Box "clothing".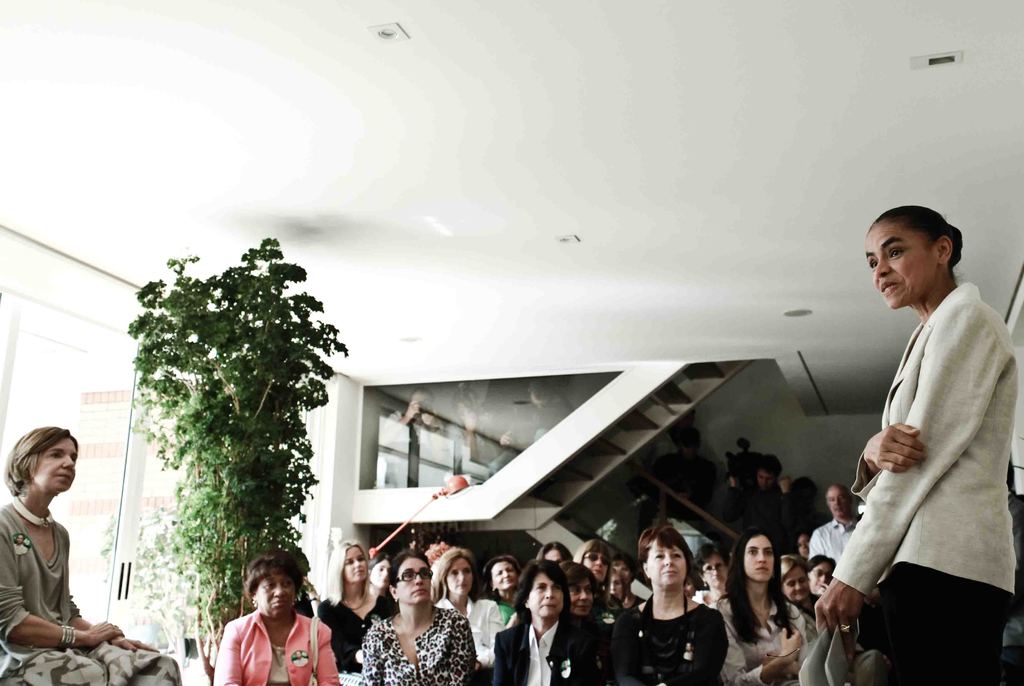
x1=493 y1=610 x2=591 y2=685.
